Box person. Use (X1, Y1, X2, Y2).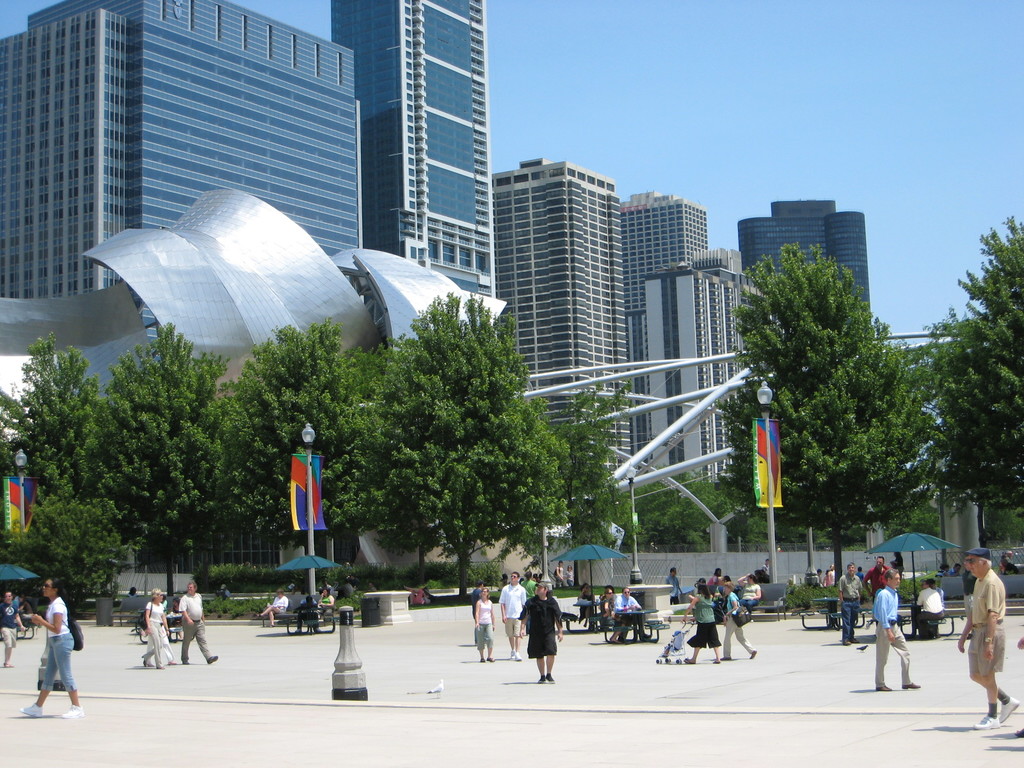
(840, 558, 860, 637).
